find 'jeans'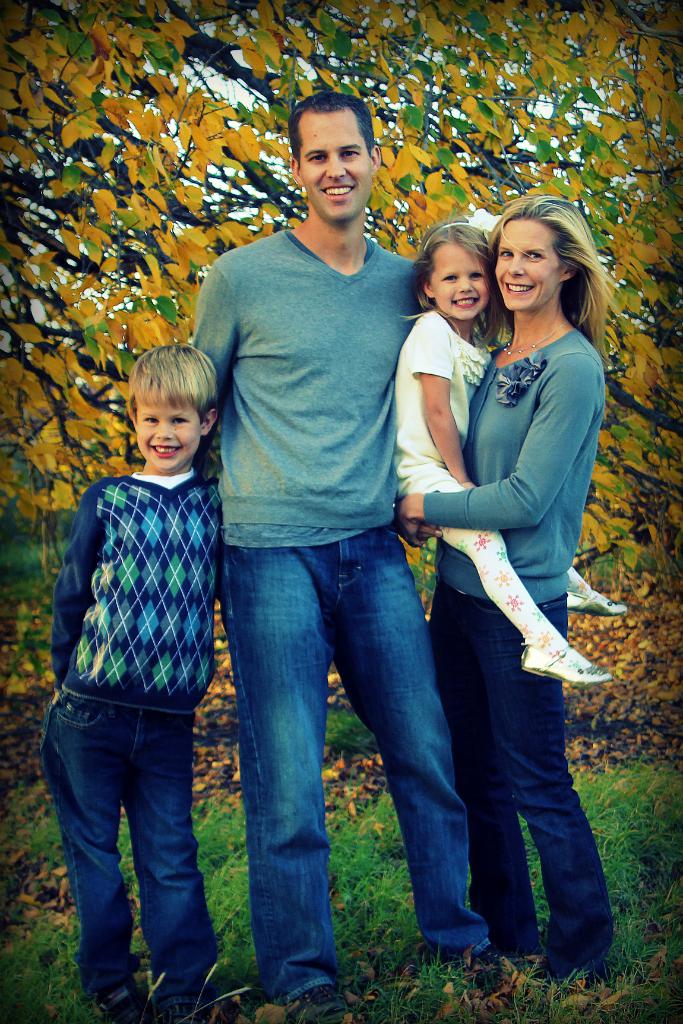
<region>428, 580, 620, 986</region>
